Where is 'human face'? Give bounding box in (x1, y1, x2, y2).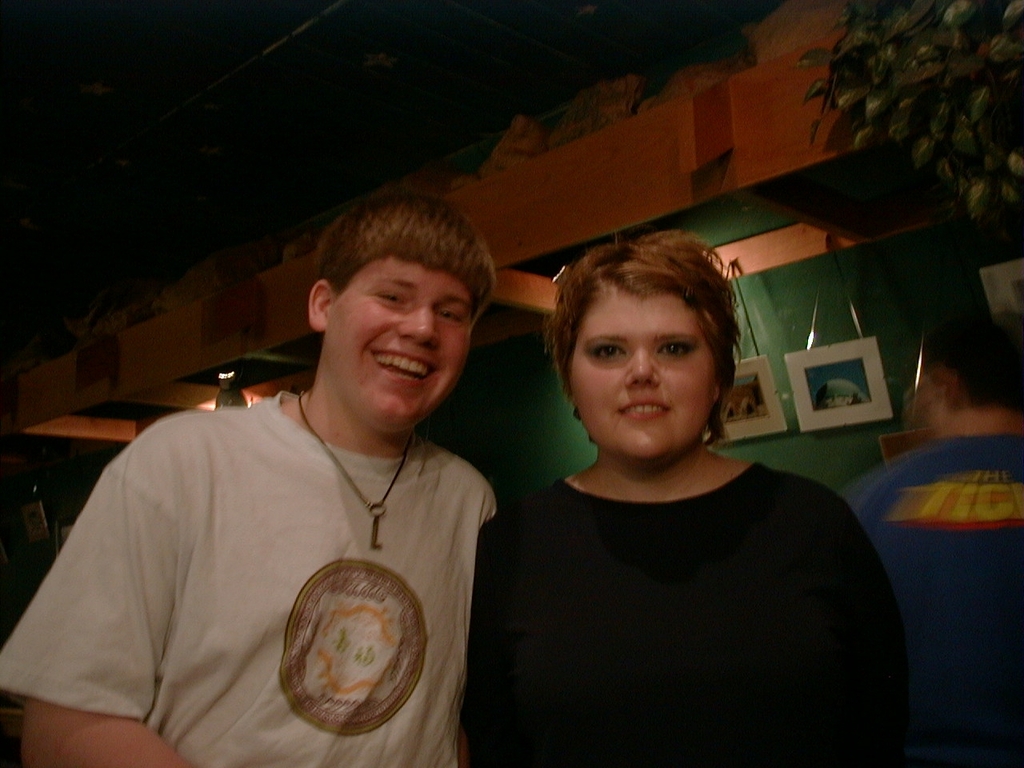
(570, 298, 714, 458).
